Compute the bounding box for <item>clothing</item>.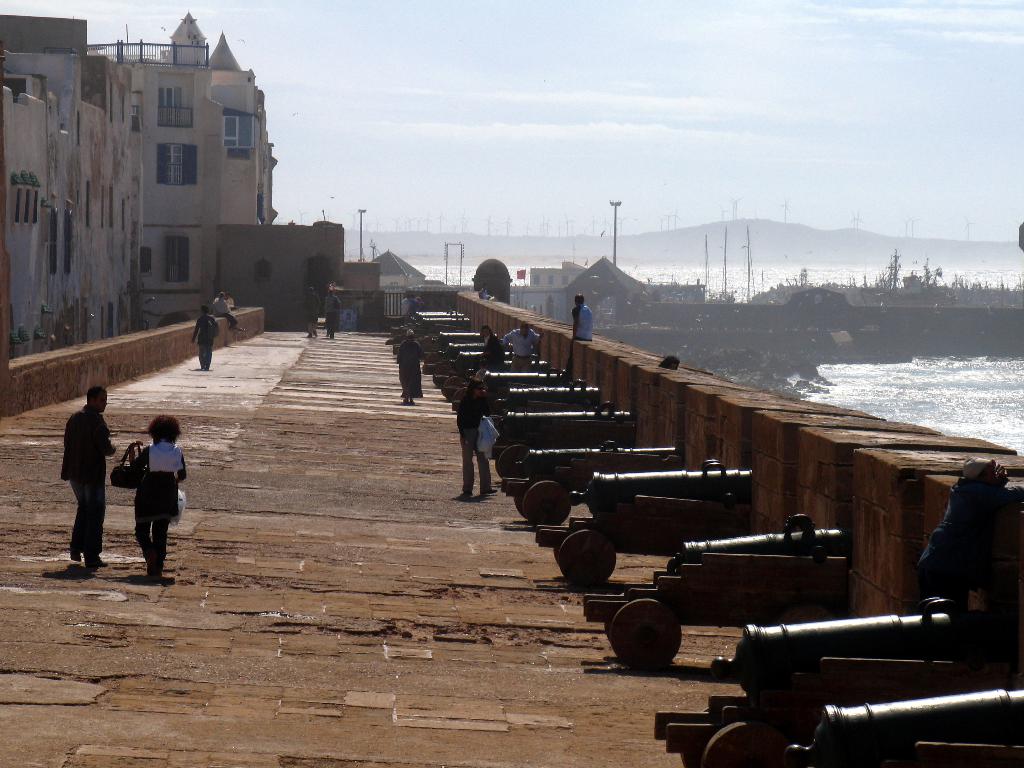
481 332 502 371.
